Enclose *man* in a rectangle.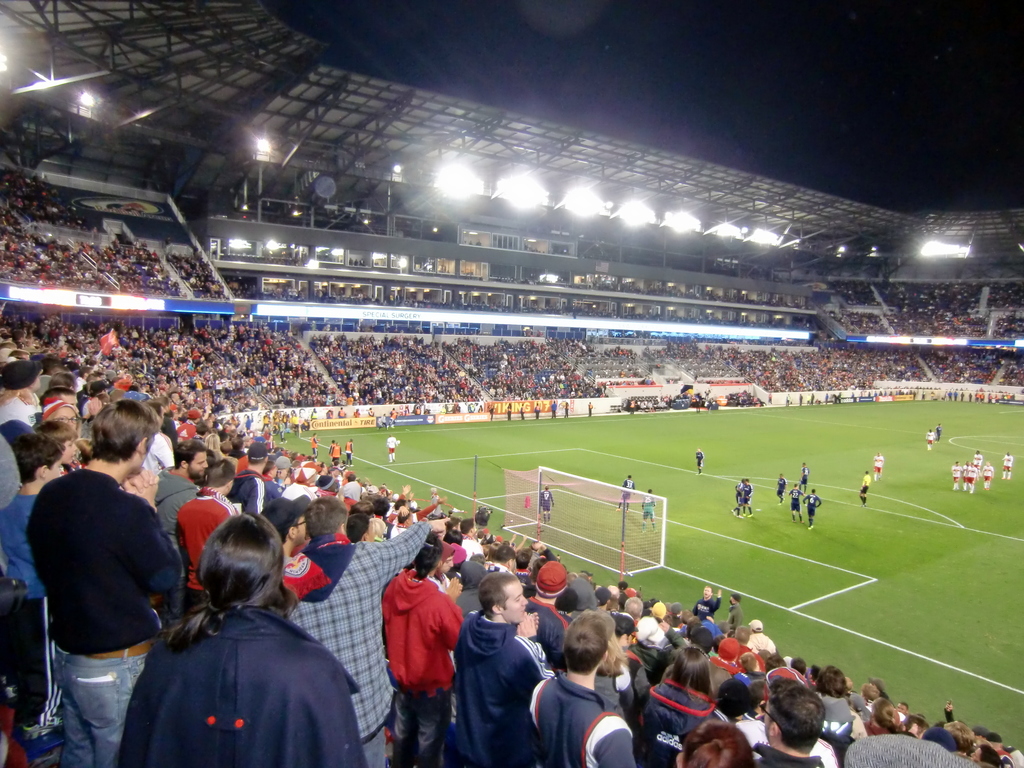
region(326, 440, 339, 462).
